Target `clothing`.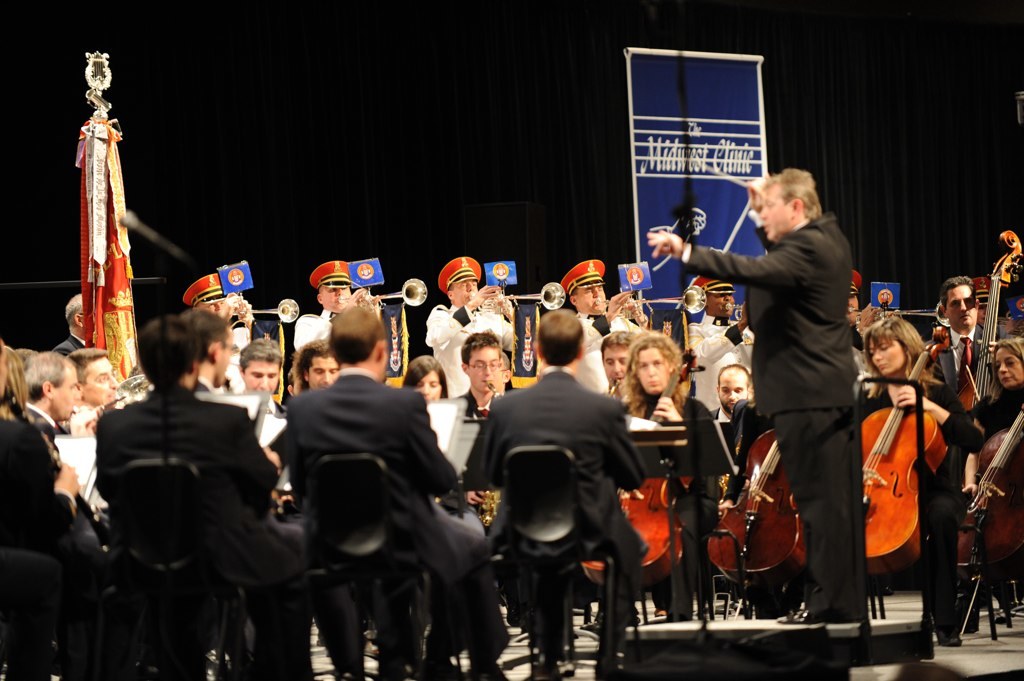
Target region: (0,402,85,680).
